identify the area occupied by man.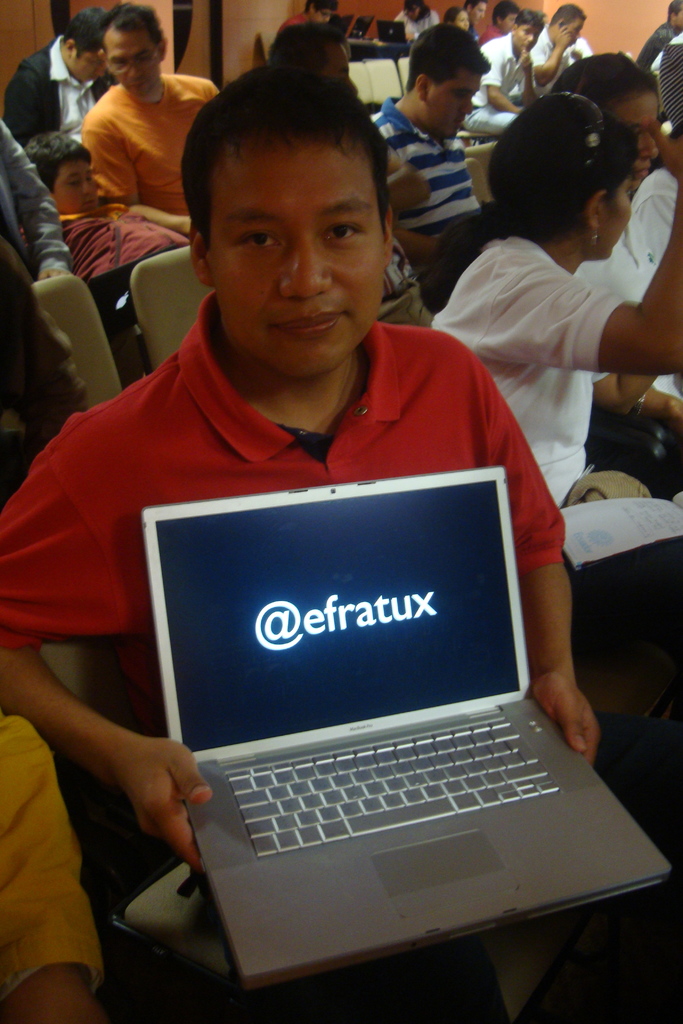
Area: 0, 3, 124, 172.
